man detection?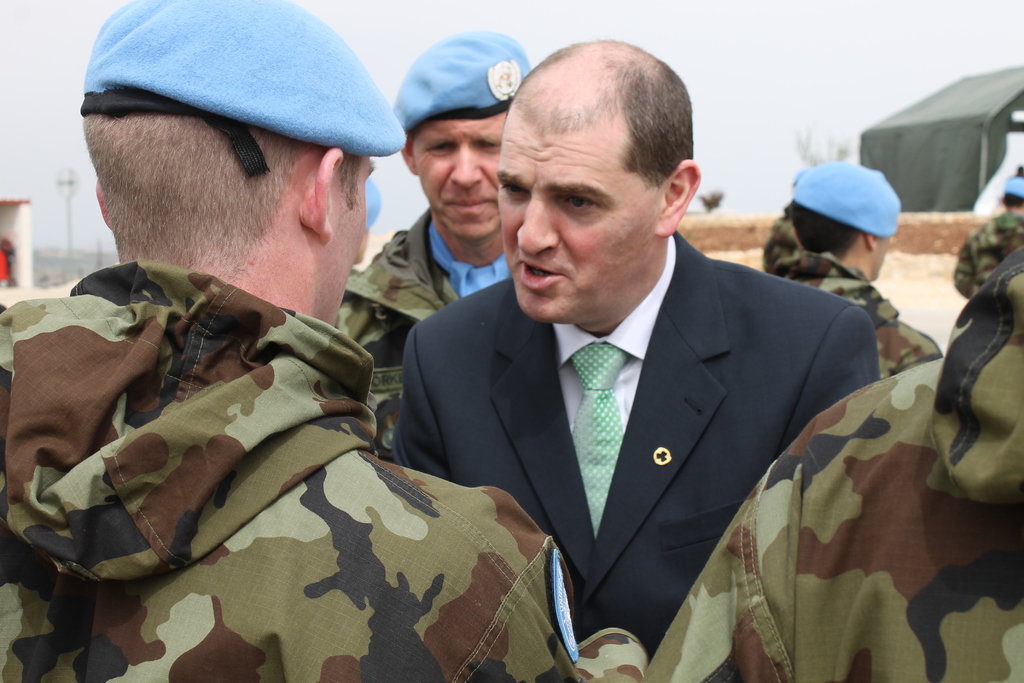
{"left": 320, "top": 54, "right": 915, "bottom": 673}
